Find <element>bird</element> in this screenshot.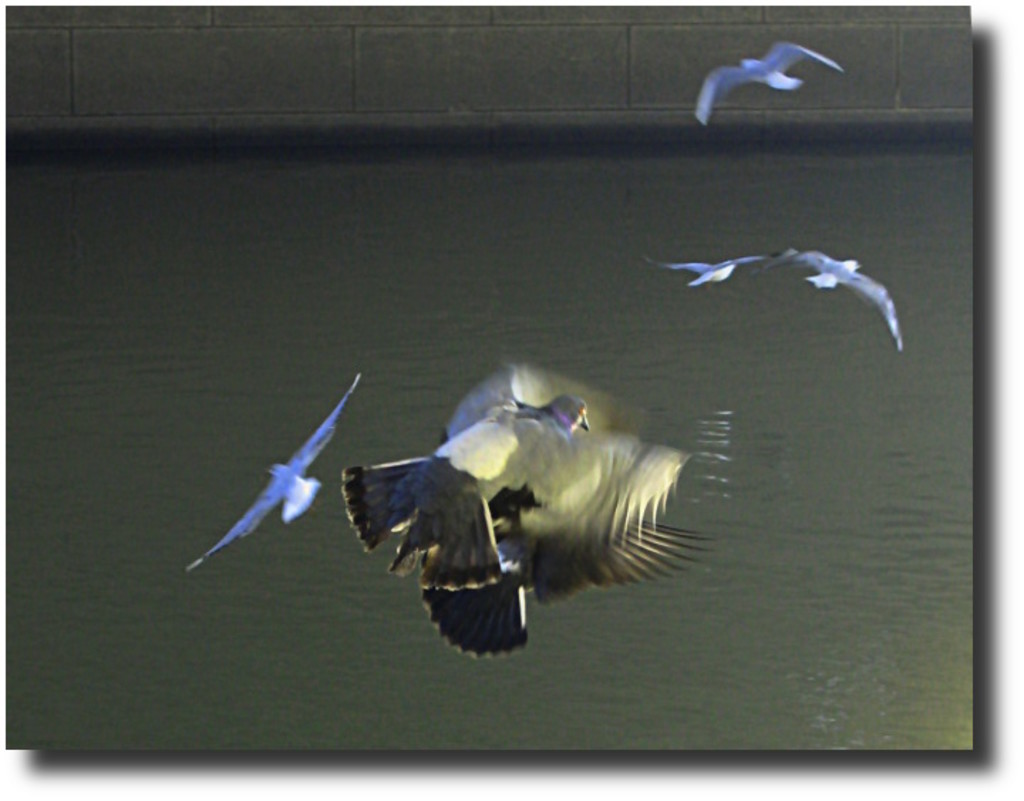
The bounding box for <element>bird</element> is detection(758, 256, 903, 351).
